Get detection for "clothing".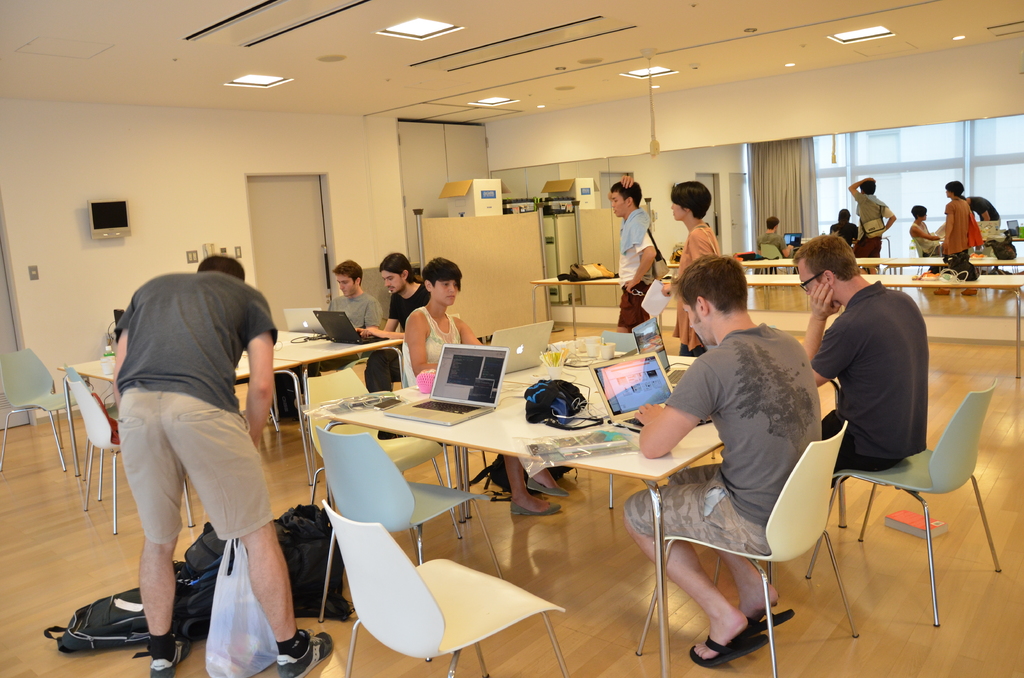
Detection: box(104, 246, 278, 617).
